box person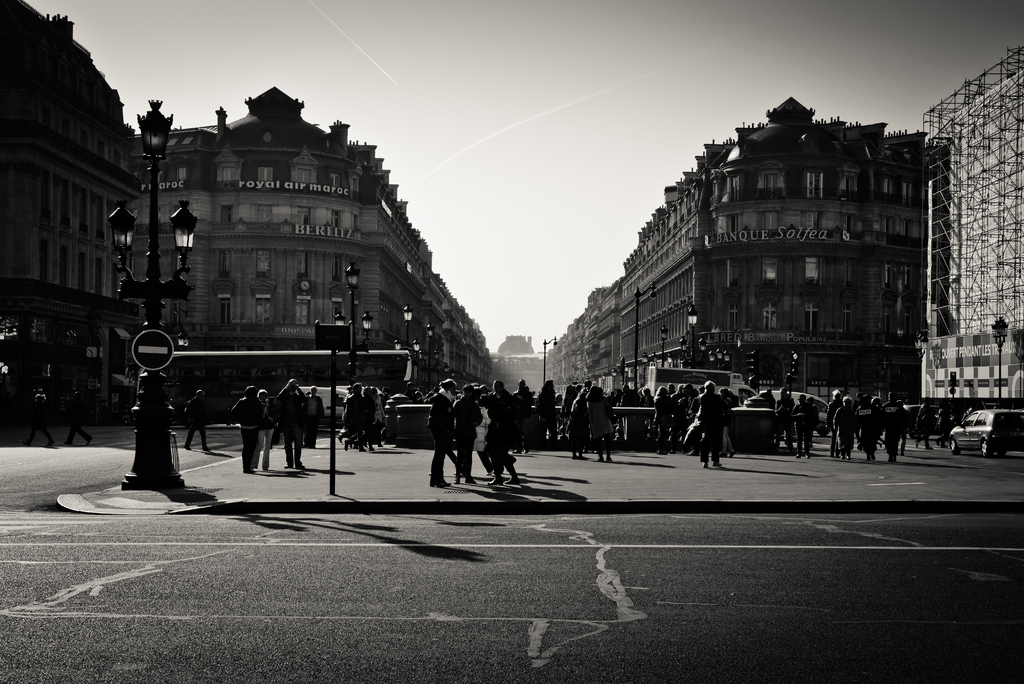
[left=339, top=384, right=383, bottom=452]
